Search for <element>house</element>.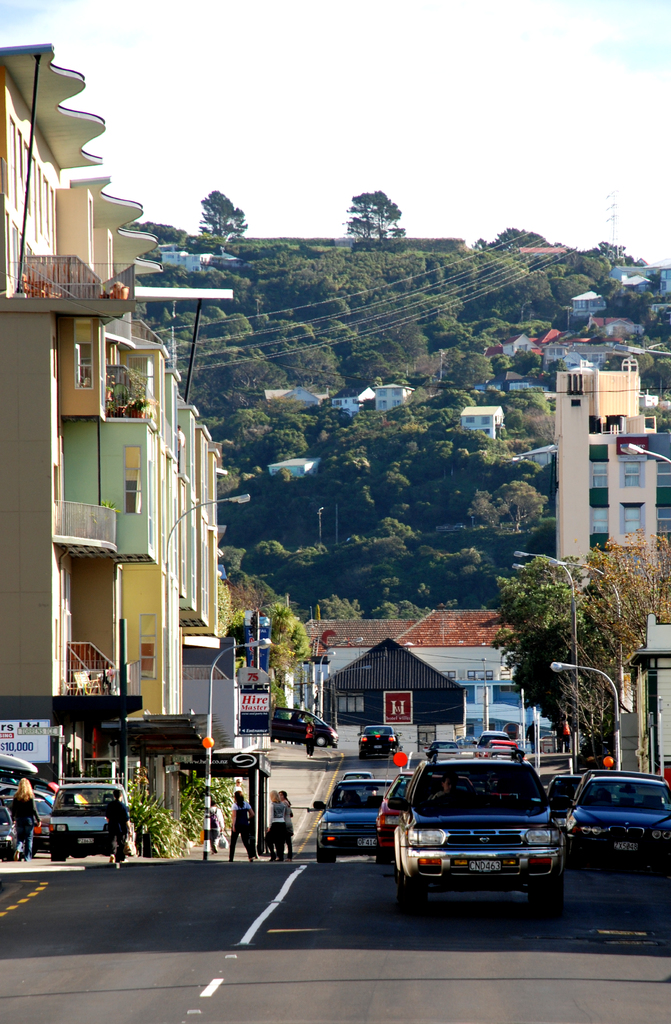
Found at [x1=264, y1=451, x2=321, y2=481].
